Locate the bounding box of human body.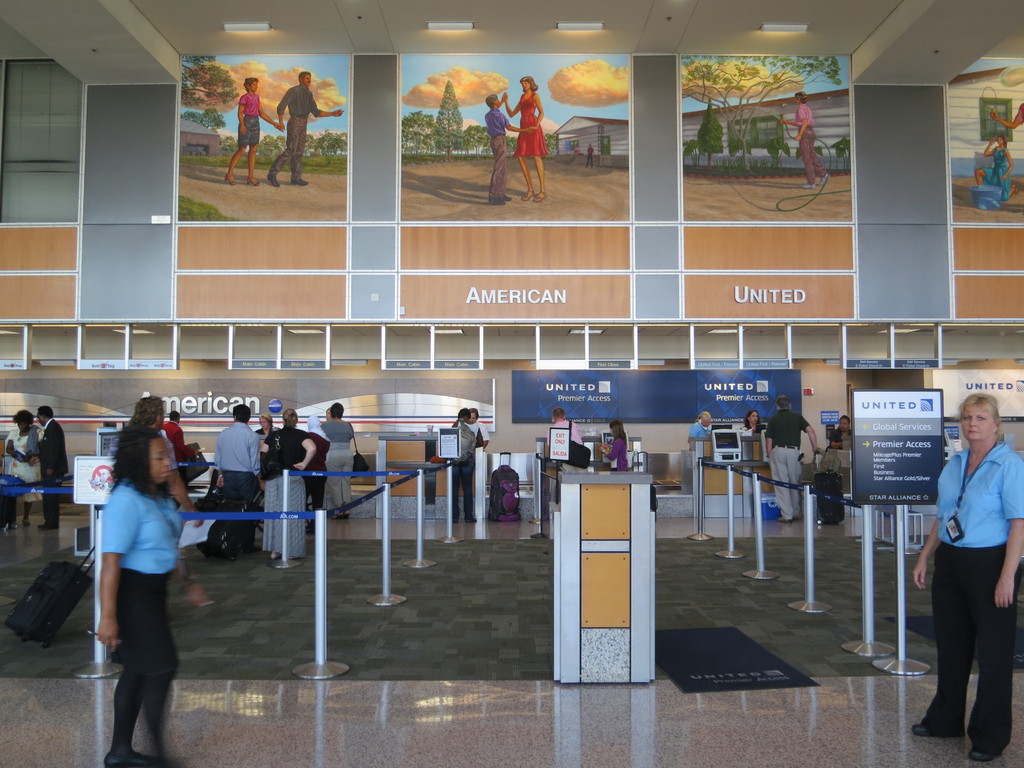
Bounding box: Rect(503, 74, 548, 202).
